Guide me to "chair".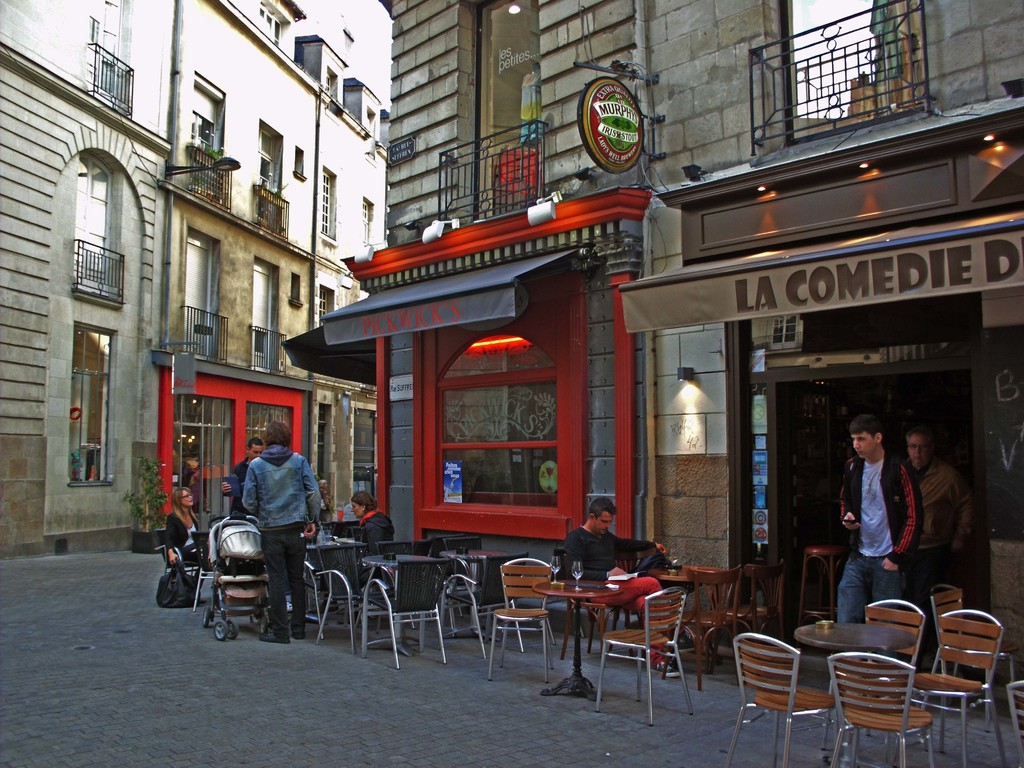
Guidance: (x1=903, y1=606, x2=1002, y2=767).
